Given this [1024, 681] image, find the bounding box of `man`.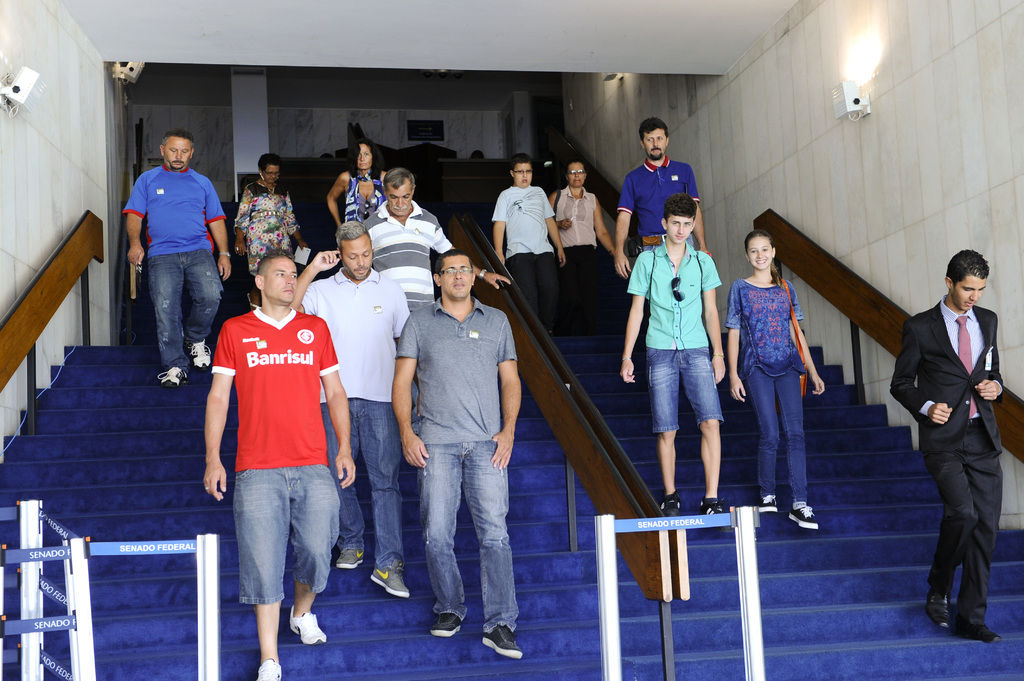
crop(615, 119, 711, 278).
